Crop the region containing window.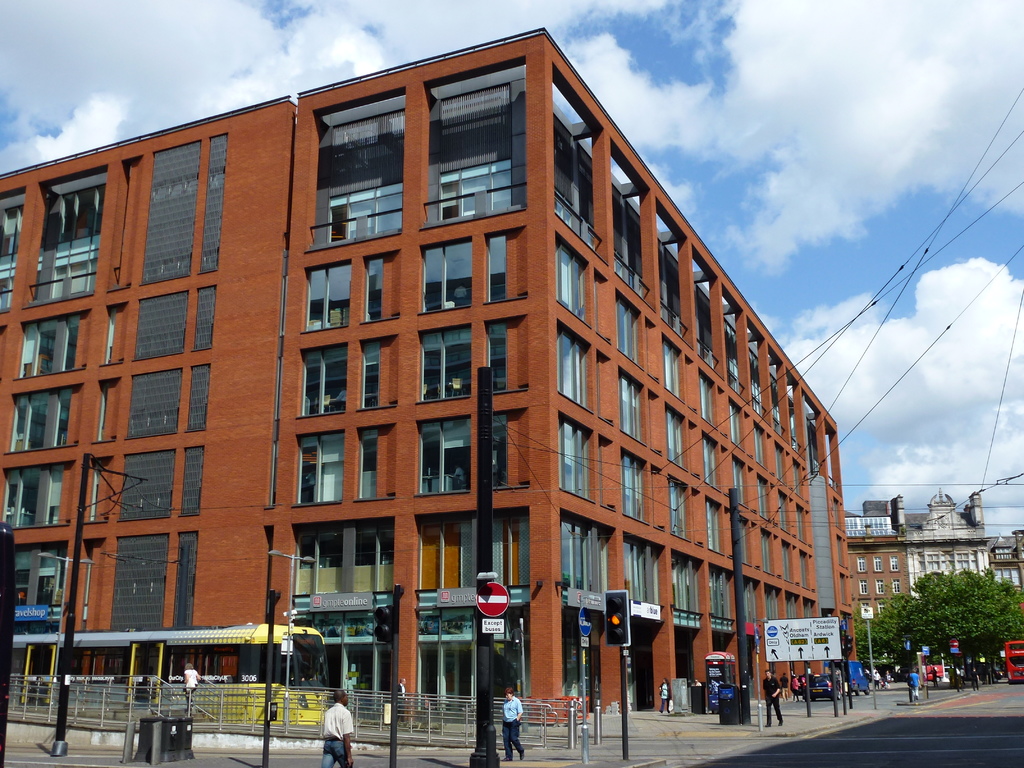
Crop region: 362/254/388/323.
